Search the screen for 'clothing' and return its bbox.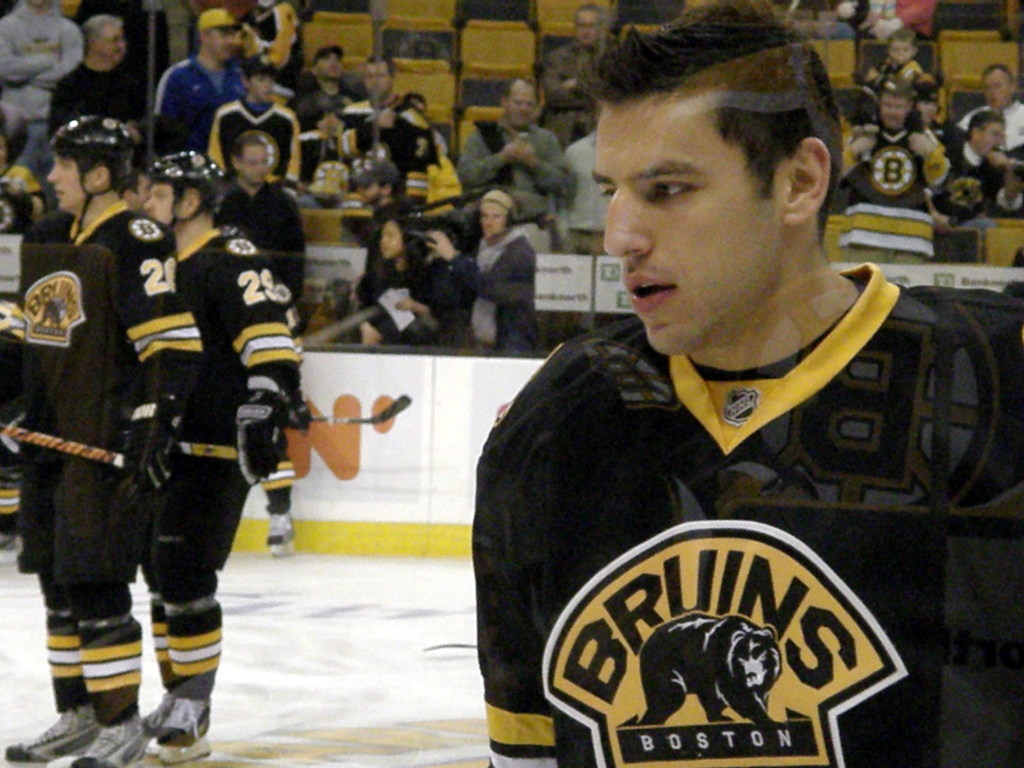
Found: x1=154, y1=59, x2=243, y2=179.
